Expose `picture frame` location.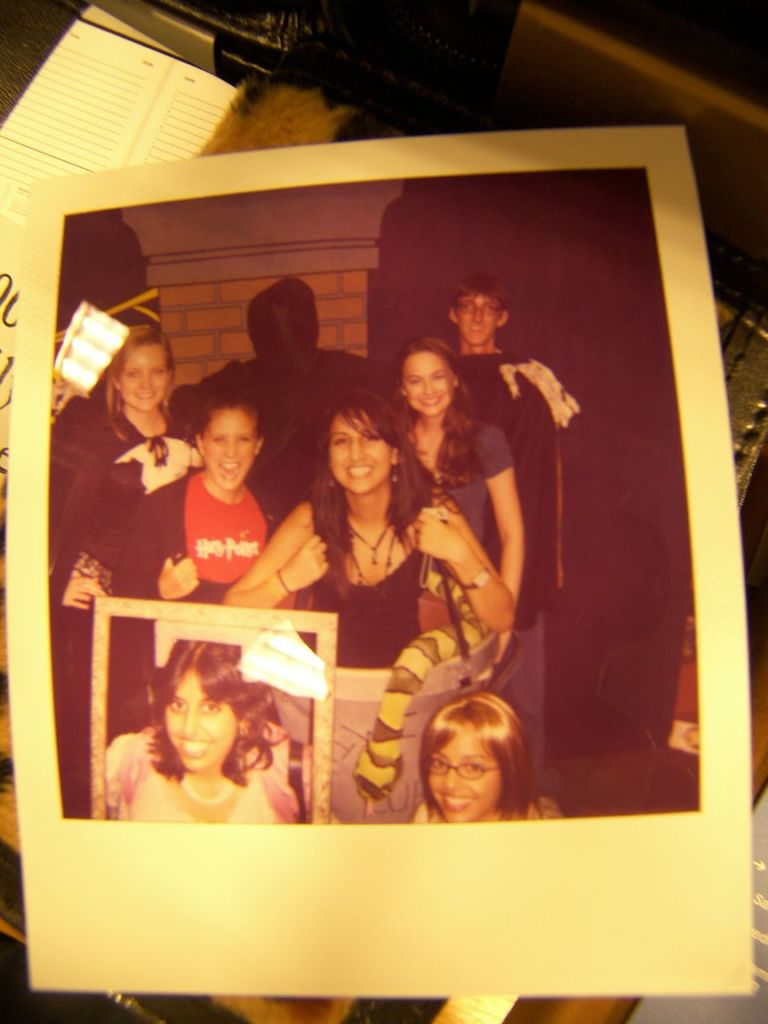
Exposed at select_region(24, 55, 745, 1002).
